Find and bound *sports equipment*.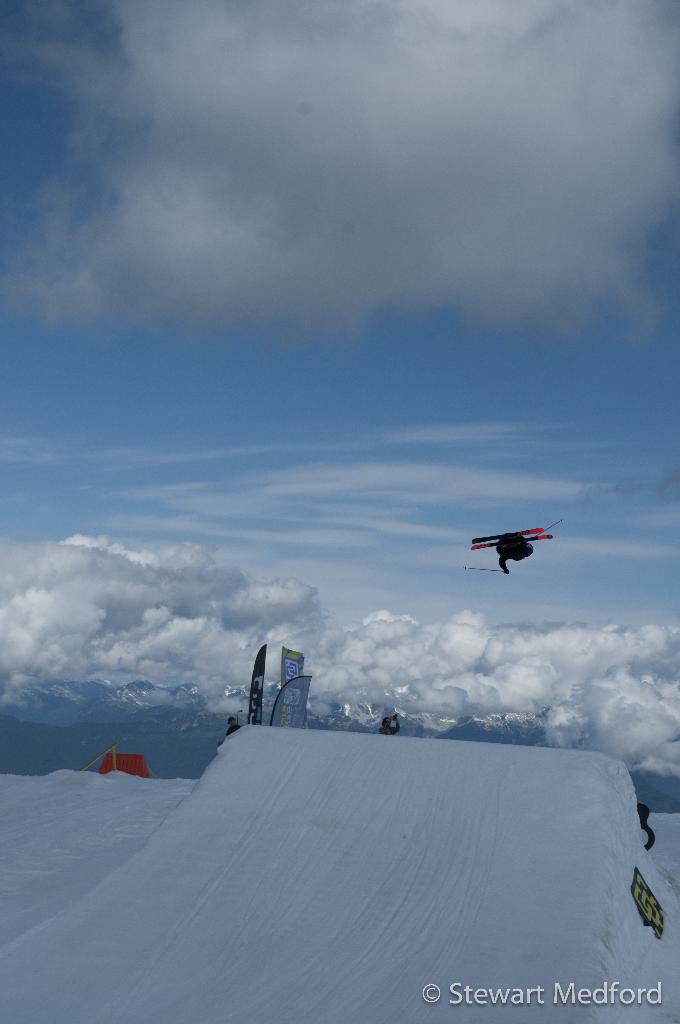
Bound: bbox=[468, 534, 555, 552].
